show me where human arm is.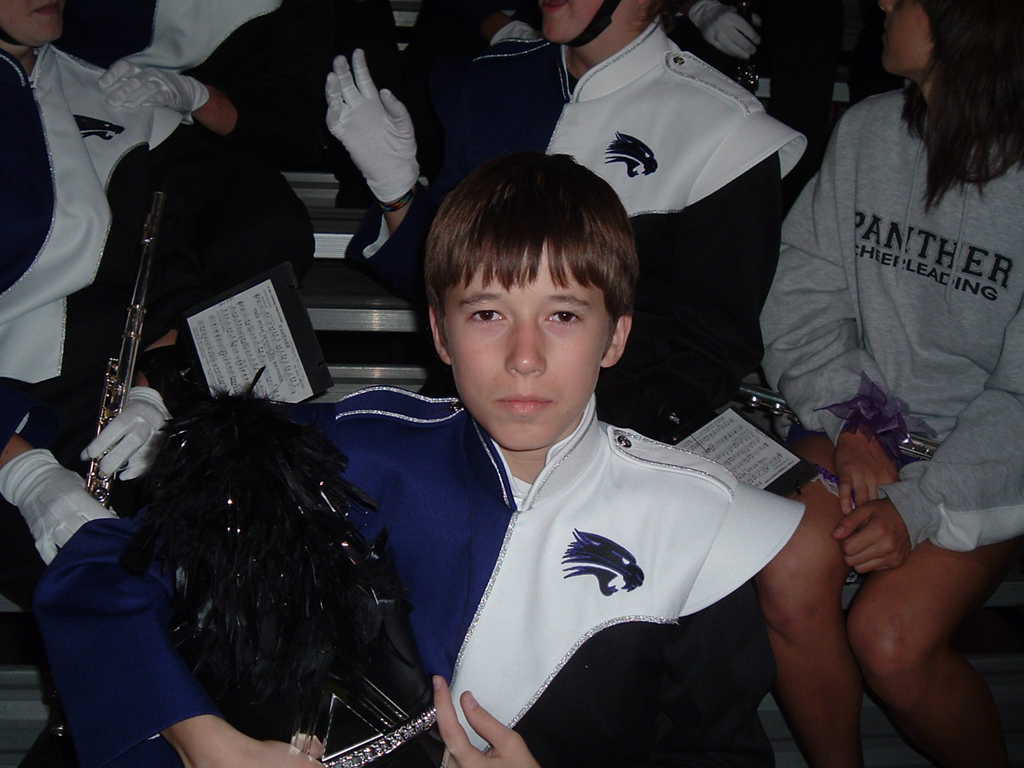
human arm is at [x1=288, y1=48, x2=423, y2=233].
